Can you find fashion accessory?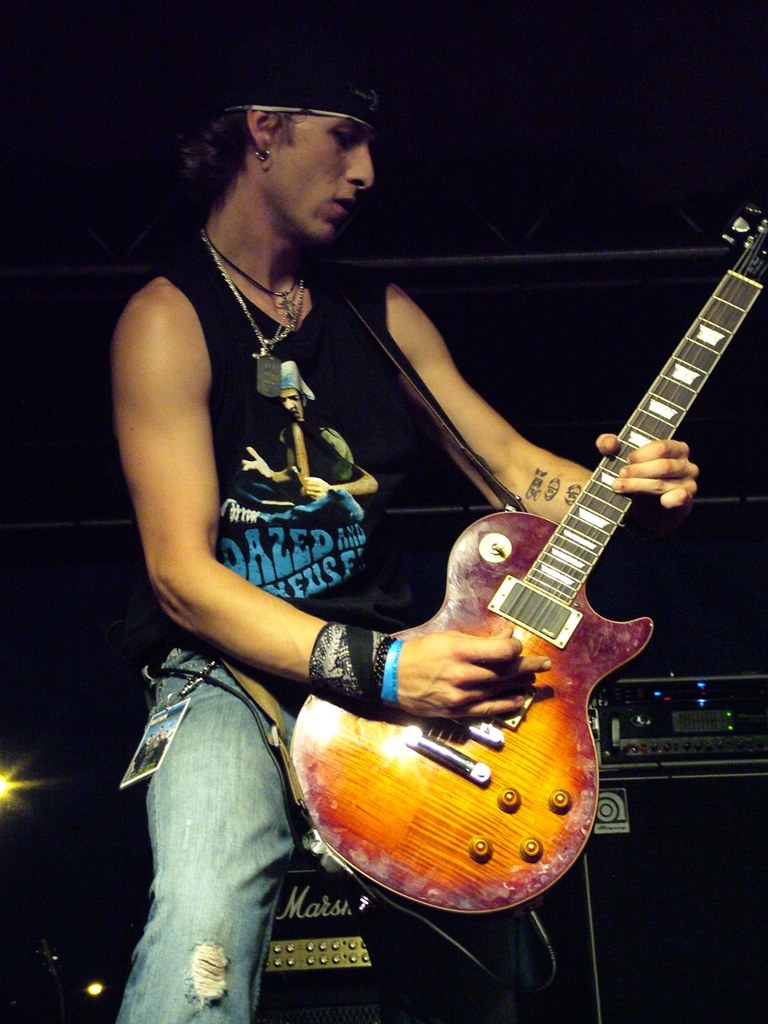
Yes, bounding box: (x1=235, y1=87, x2=376, y2=129).
